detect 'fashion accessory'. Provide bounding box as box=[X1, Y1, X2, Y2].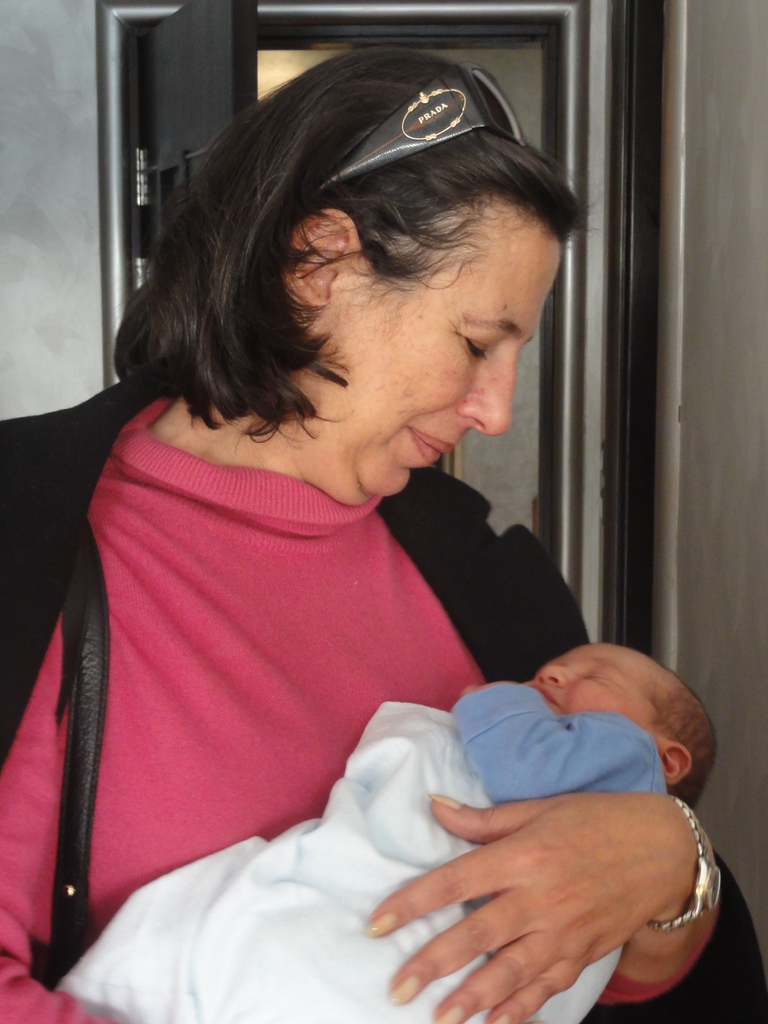
box=[314, 70, 516, 185].
